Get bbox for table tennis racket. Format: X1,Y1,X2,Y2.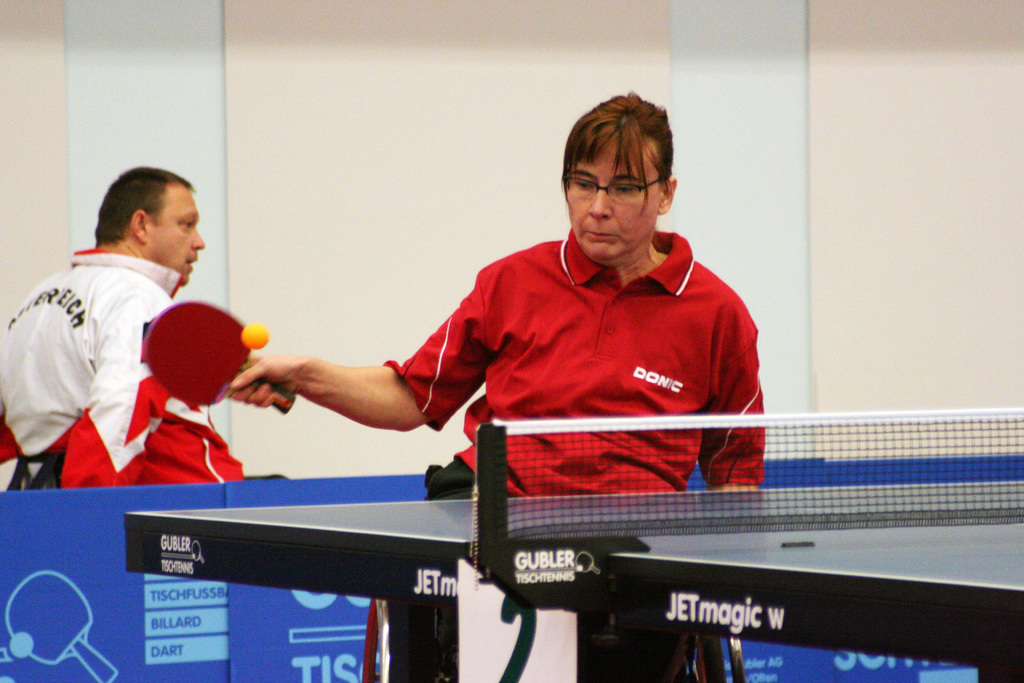
5,570,116,682.
